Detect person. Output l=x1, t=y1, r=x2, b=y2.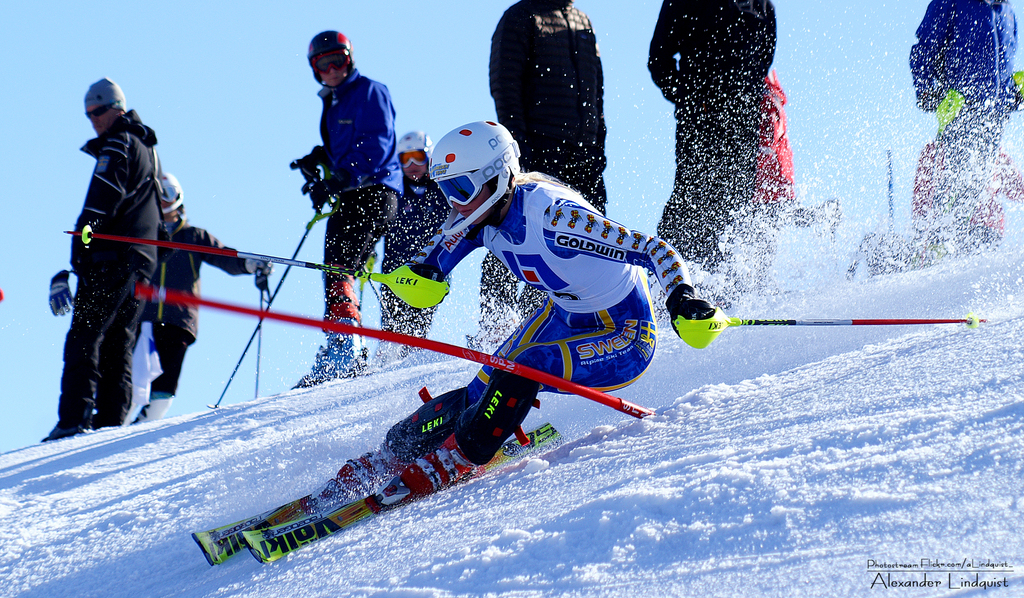
l=908, t=0, r=1023, b=262.
